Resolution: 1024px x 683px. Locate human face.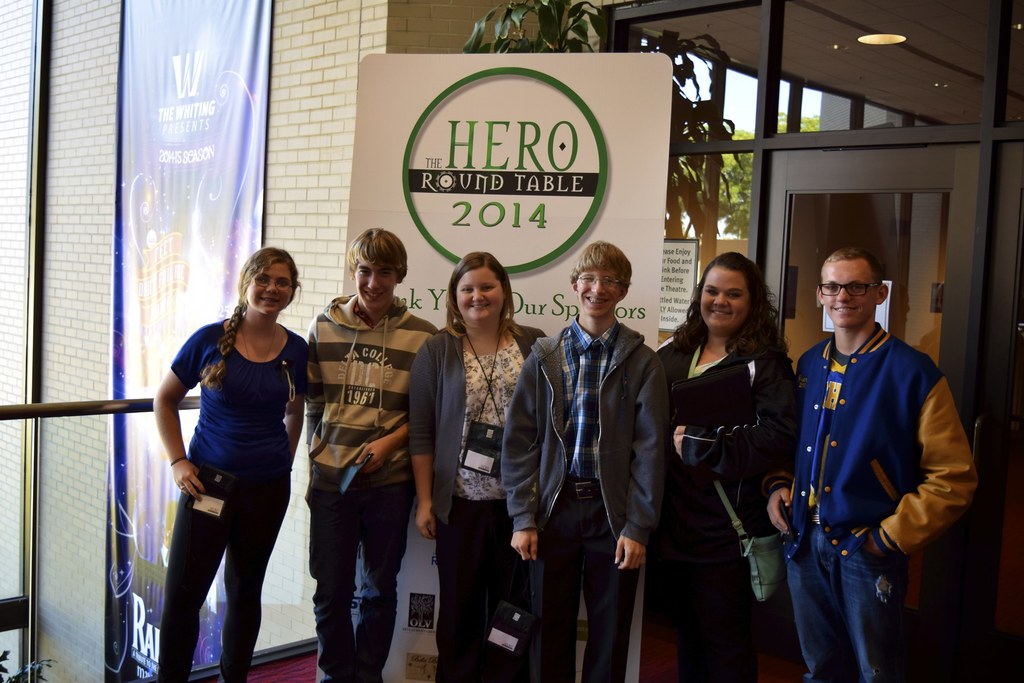
bbox=(818, 259, 873, 331).
